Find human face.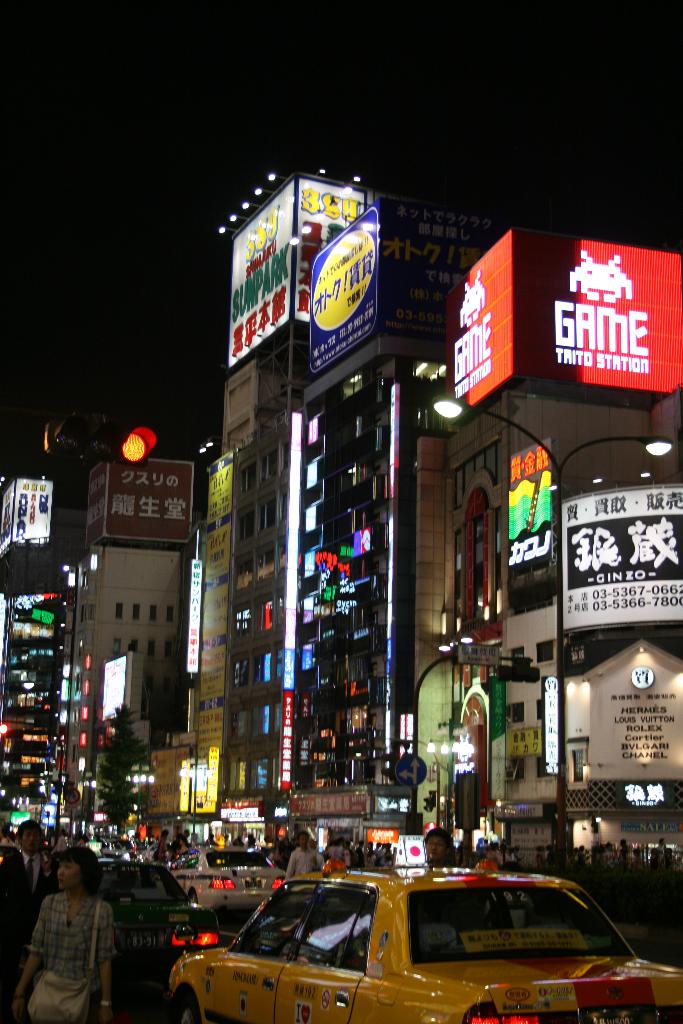
region(58, 858, 83, 890).
